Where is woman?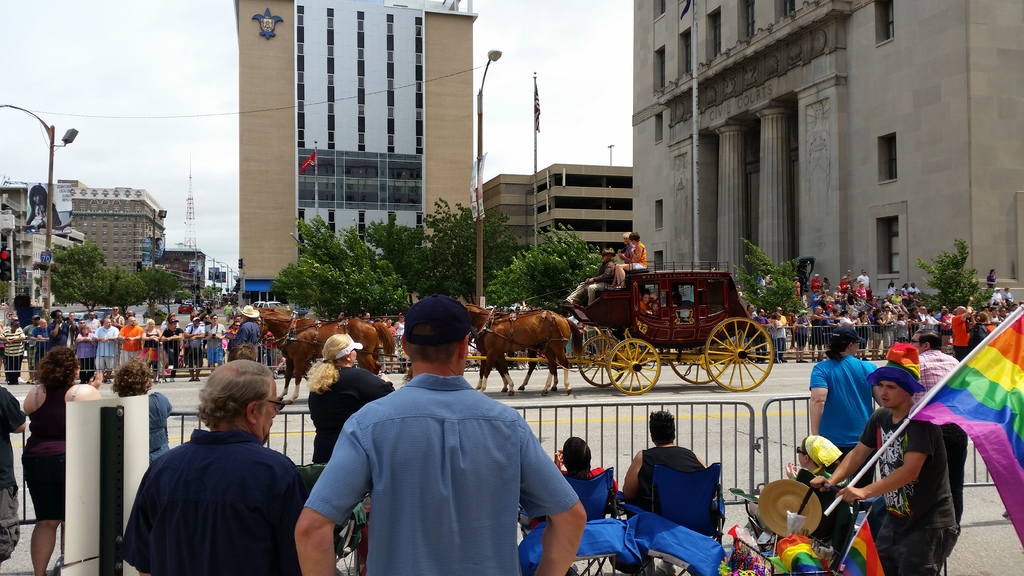
box(841, 309, 856, 329).
